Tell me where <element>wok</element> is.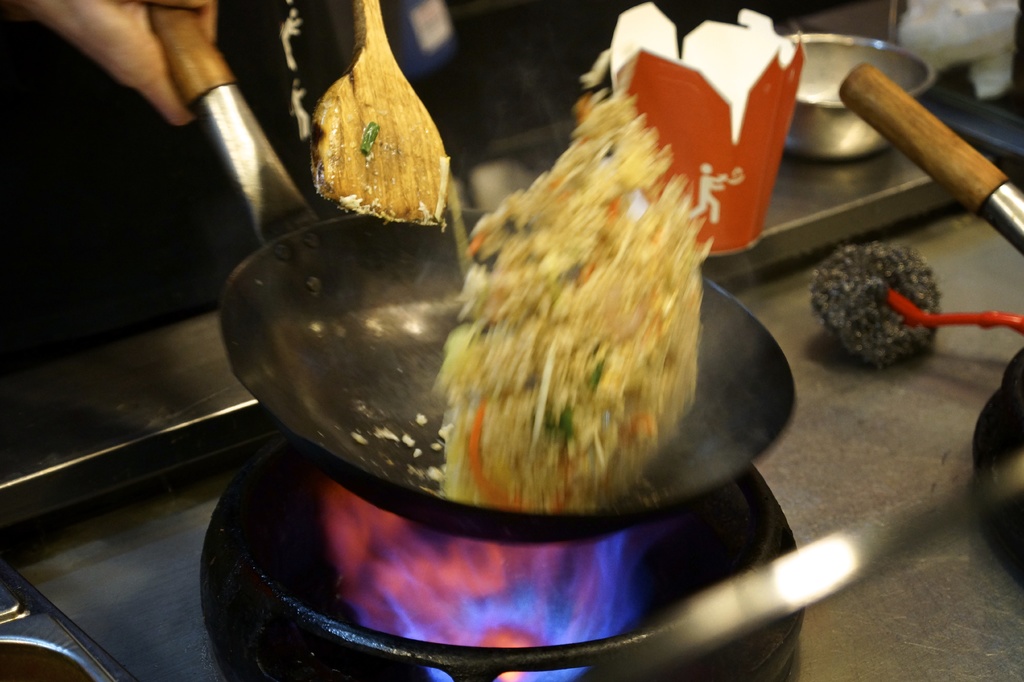
<element>wok</element> is at rect(144, 0, 804, 541).
